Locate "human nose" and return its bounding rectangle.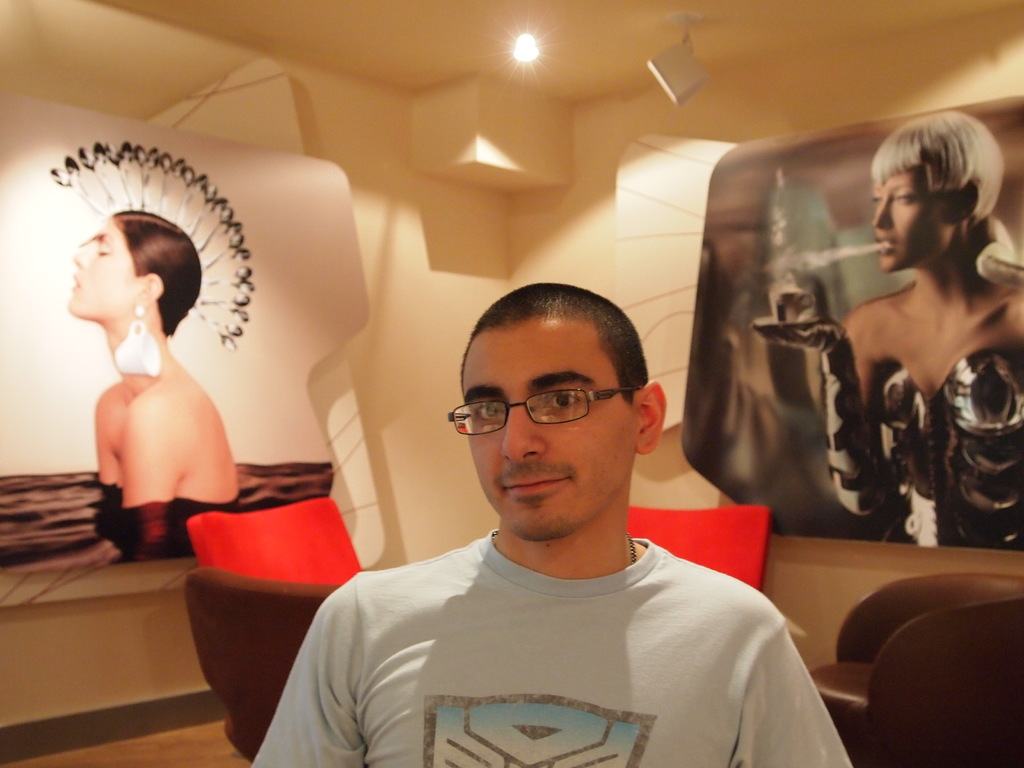
(x1=71, y1=242, x2=95, y2=269).
